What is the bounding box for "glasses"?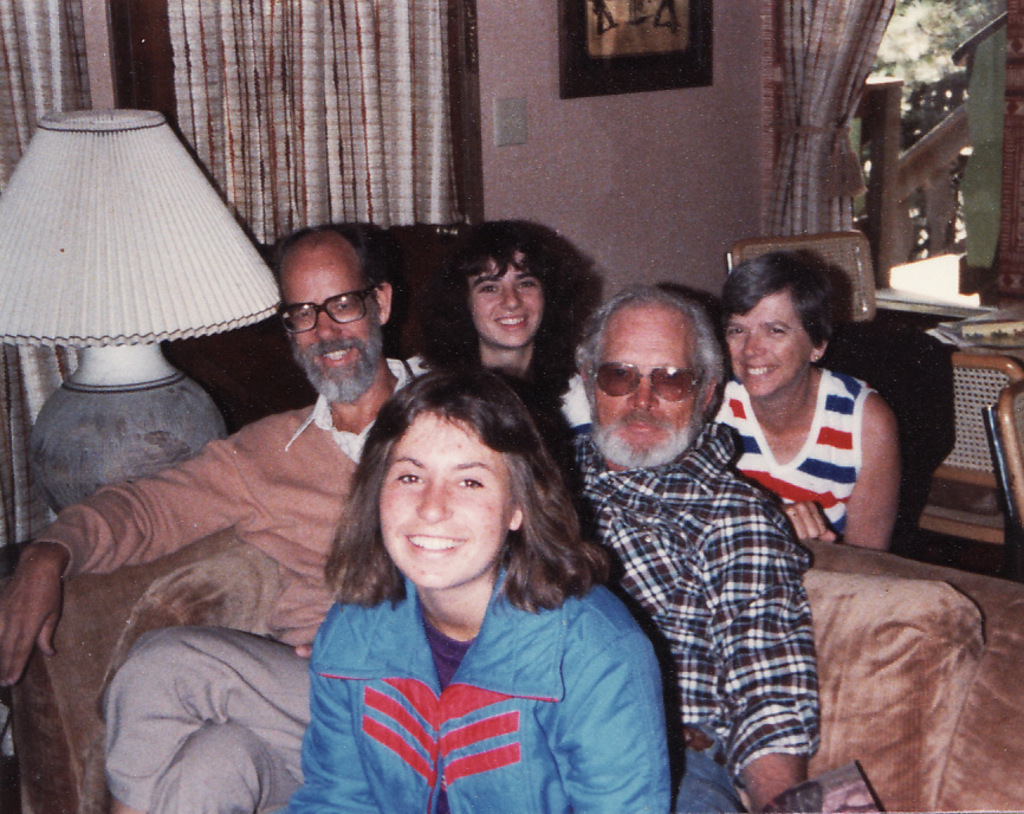
box=[272, 290, 372, 348].
